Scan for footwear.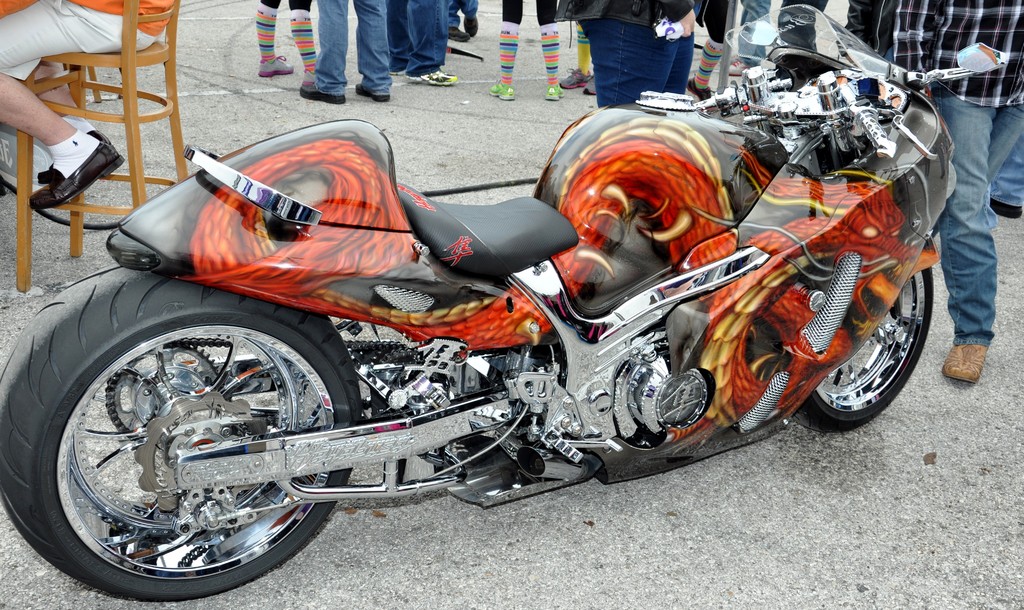
Scan result: [987, 199, 1023, 218].
